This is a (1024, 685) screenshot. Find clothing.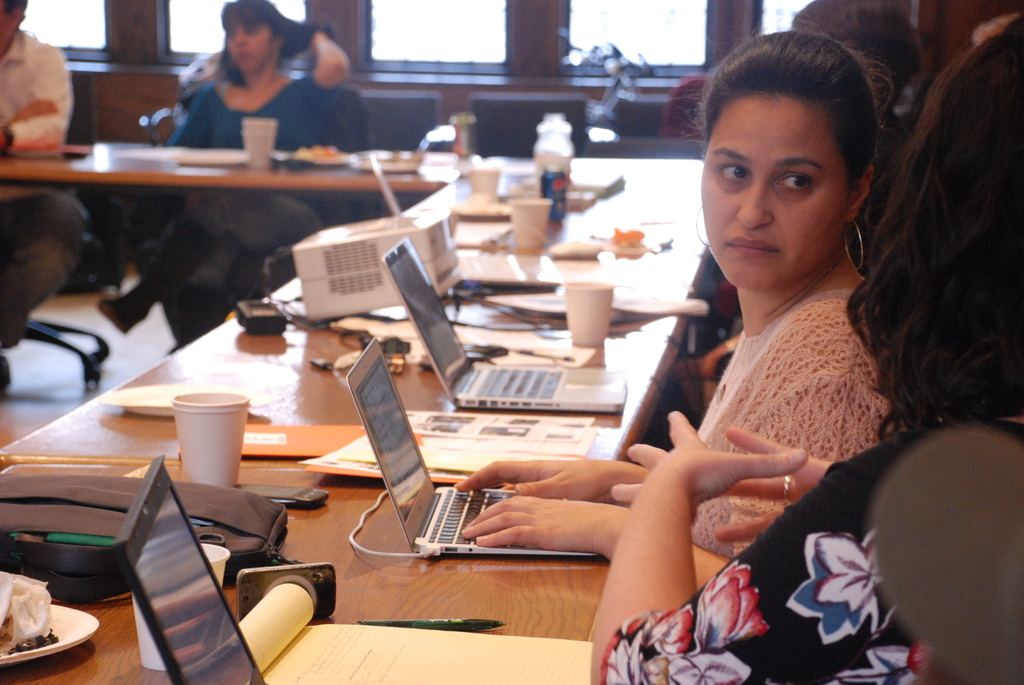
Bounding box: l=164, t=75, r=320, b=301.
